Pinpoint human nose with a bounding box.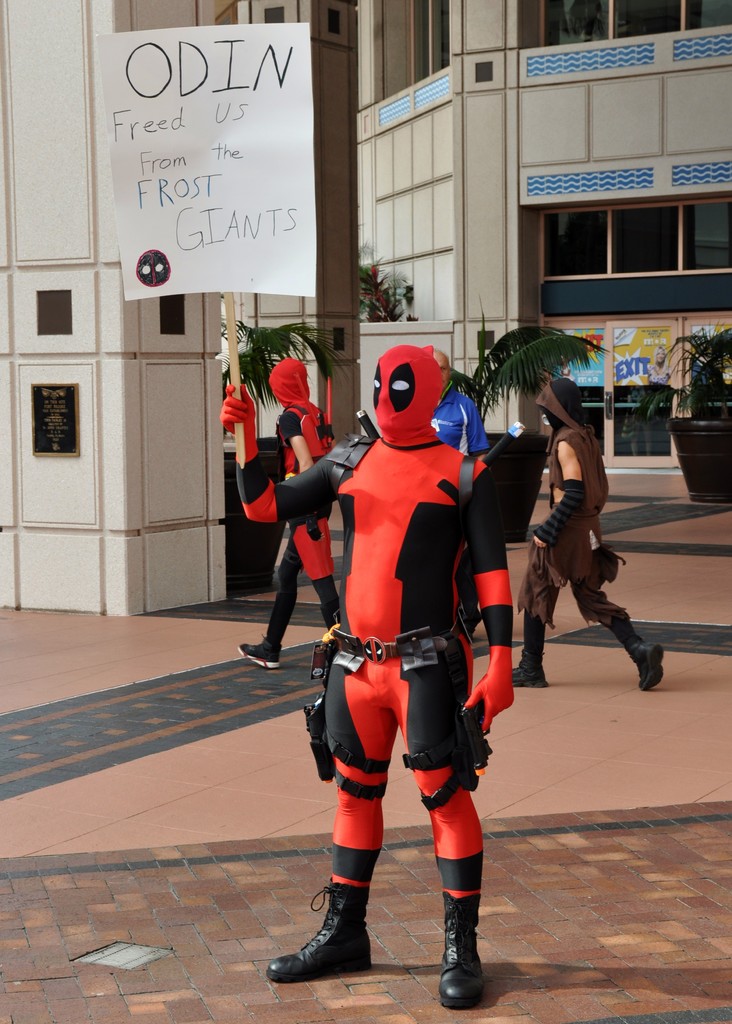
{"x1": 376, "y1": 389, "x2": 386, "y2": 403}.
